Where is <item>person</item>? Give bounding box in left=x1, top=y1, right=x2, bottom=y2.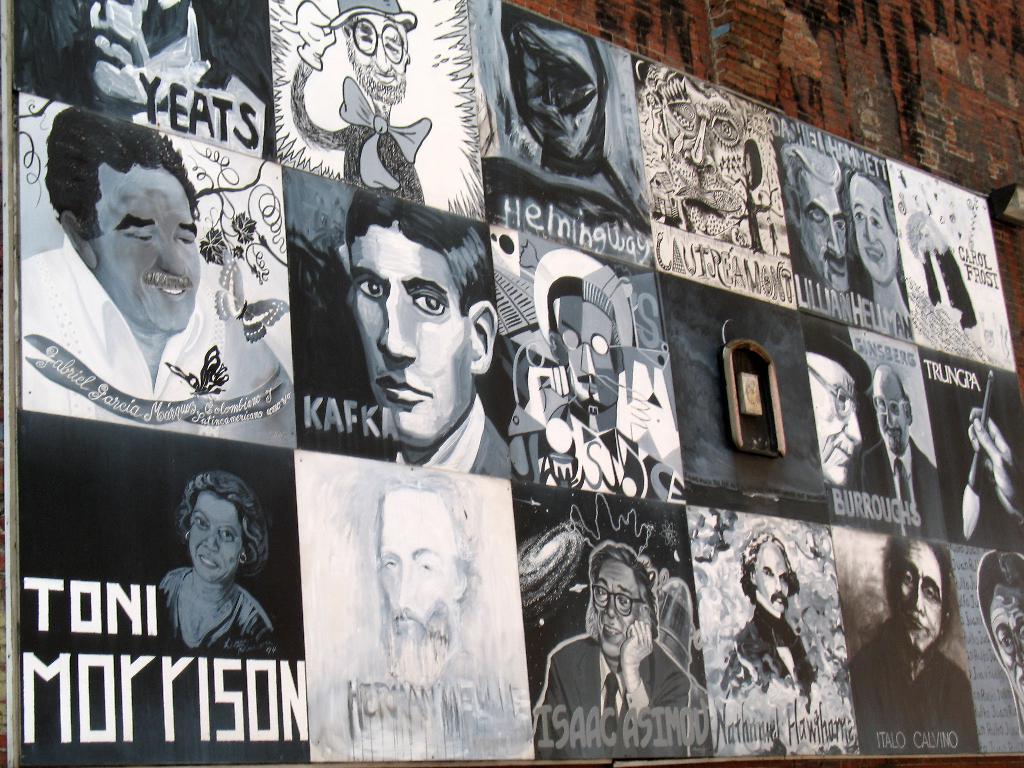
left=22, top=124, right=296, bottom=438.
